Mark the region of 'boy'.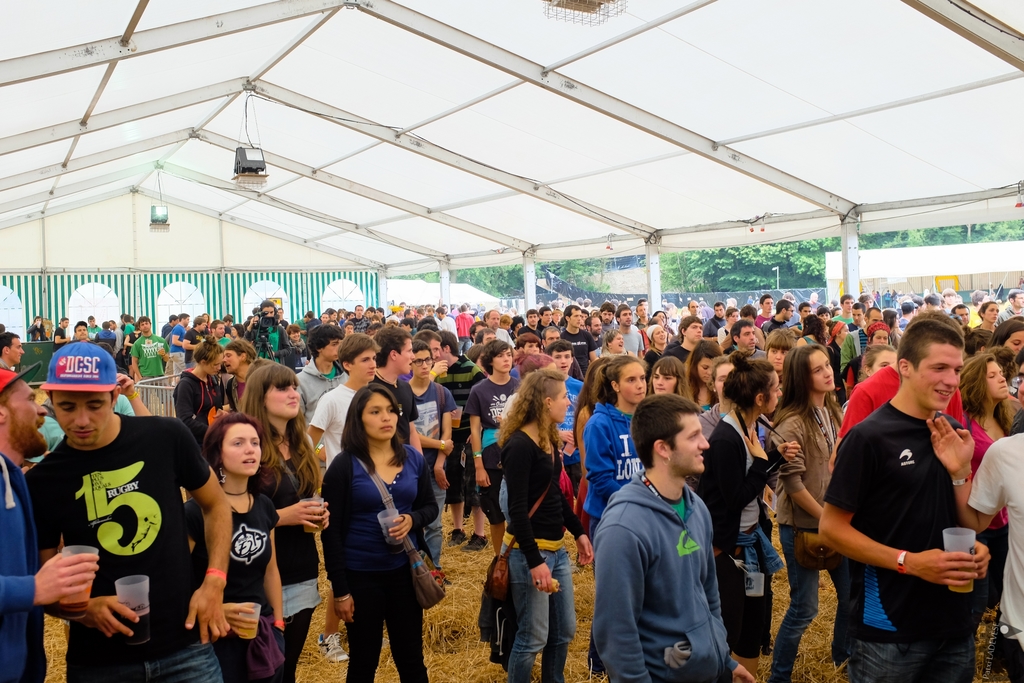
Region: detection(97, 323, 116, 350).
